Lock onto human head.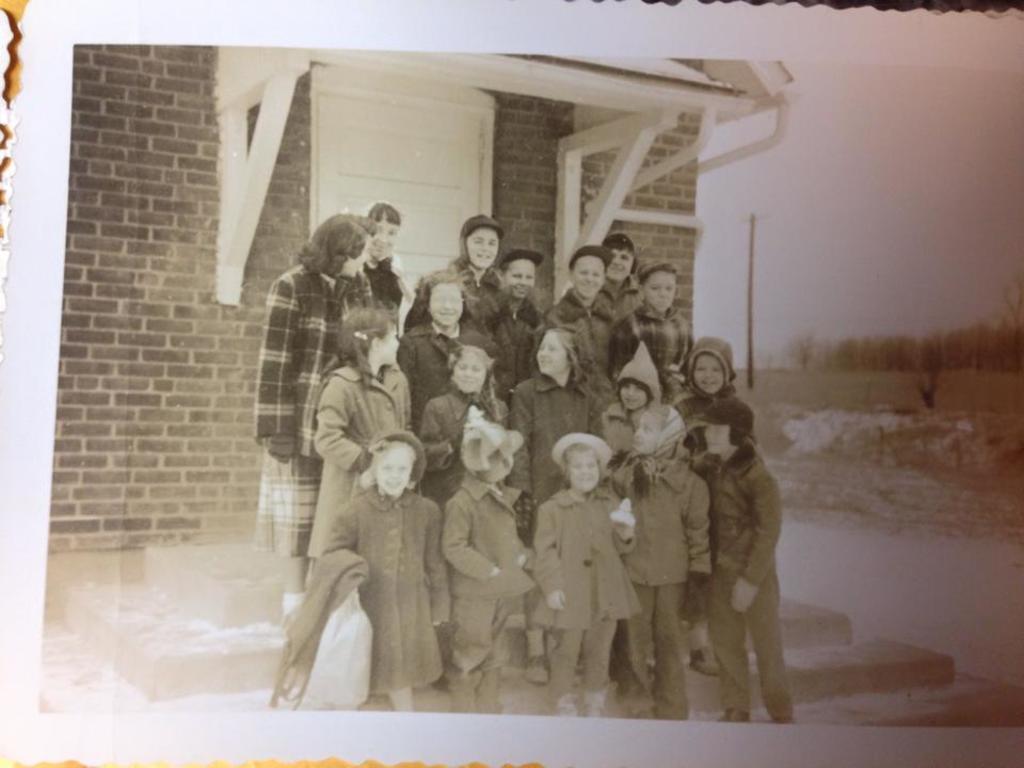
Locked: 705/394/755/460.
